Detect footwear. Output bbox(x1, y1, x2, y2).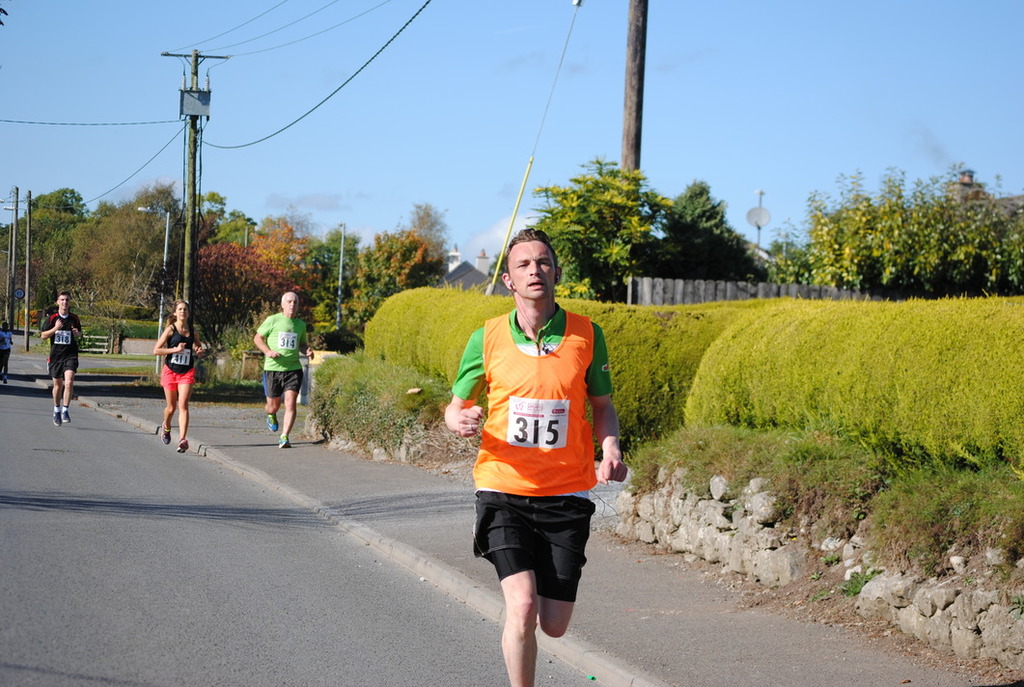
bbox(266, 414, 279, 431).
